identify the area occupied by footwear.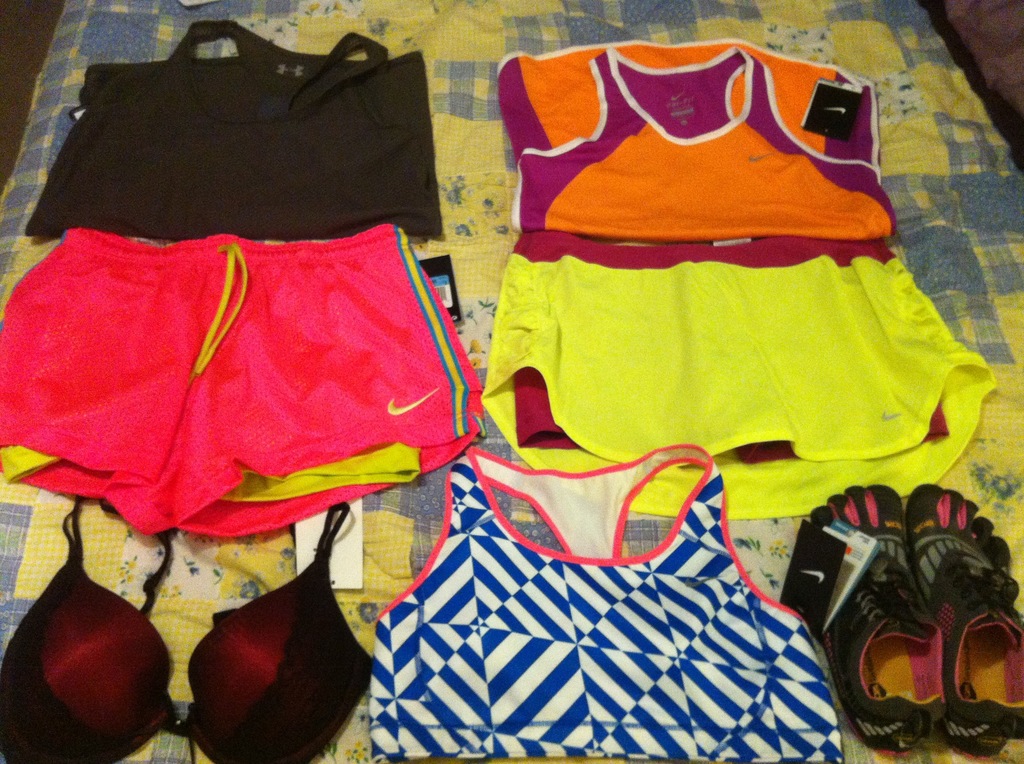
Area: (902, 482, 1023, 763).
